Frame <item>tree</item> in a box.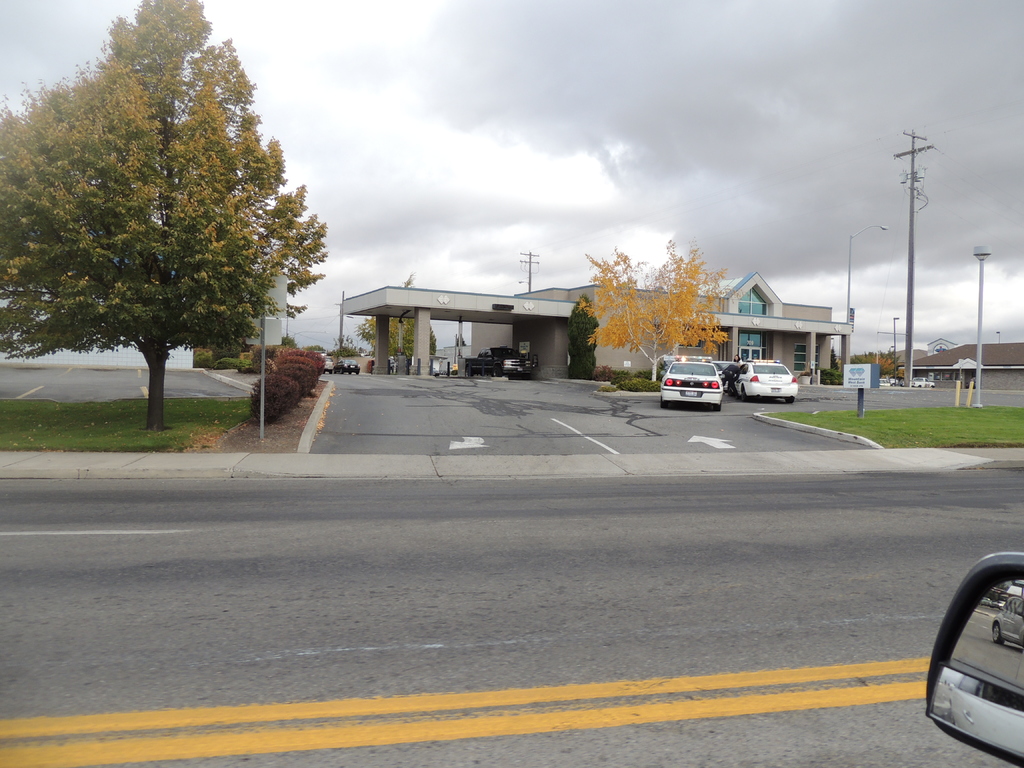
[x1=0, y1=0, x2=328, y2=426].
